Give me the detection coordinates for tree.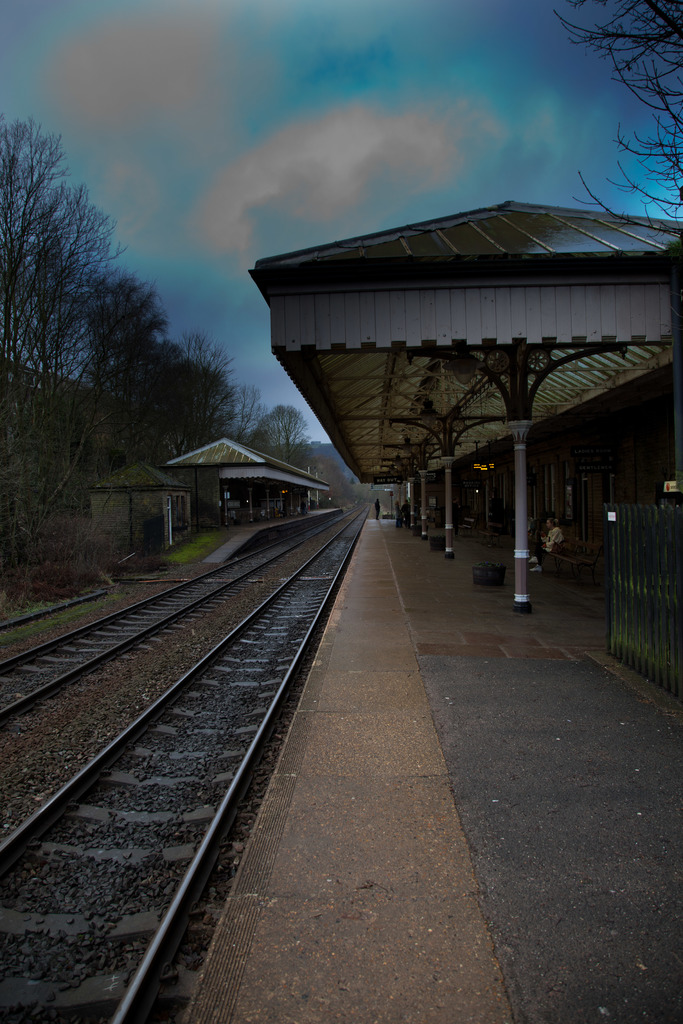
[left=67, top=262, right=181, bottom=492].
